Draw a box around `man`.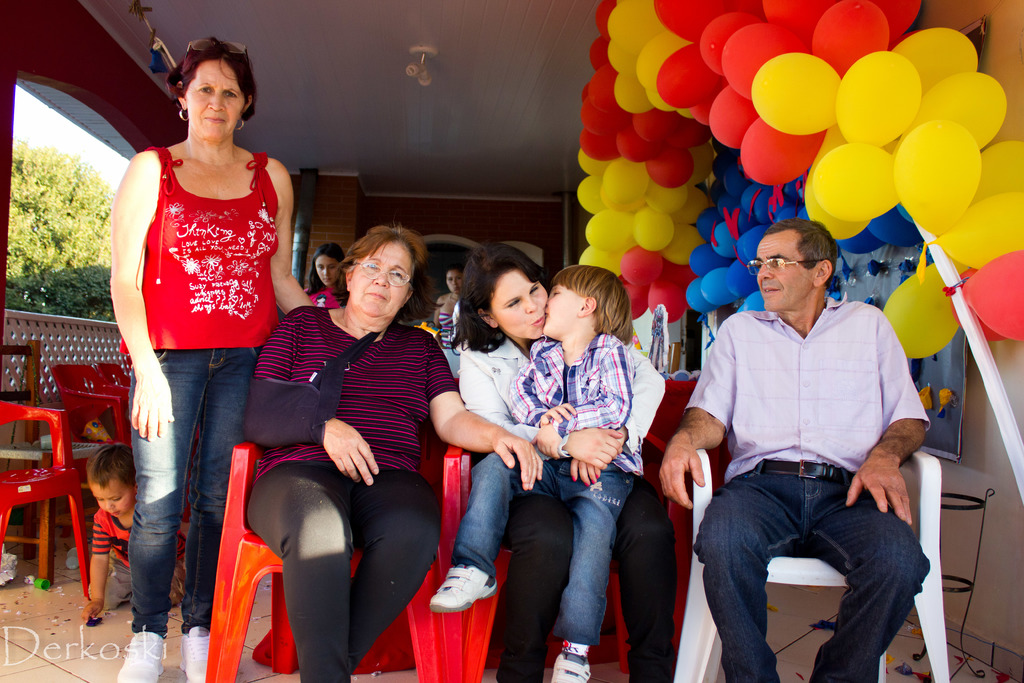
653, 217, 932, 682.
